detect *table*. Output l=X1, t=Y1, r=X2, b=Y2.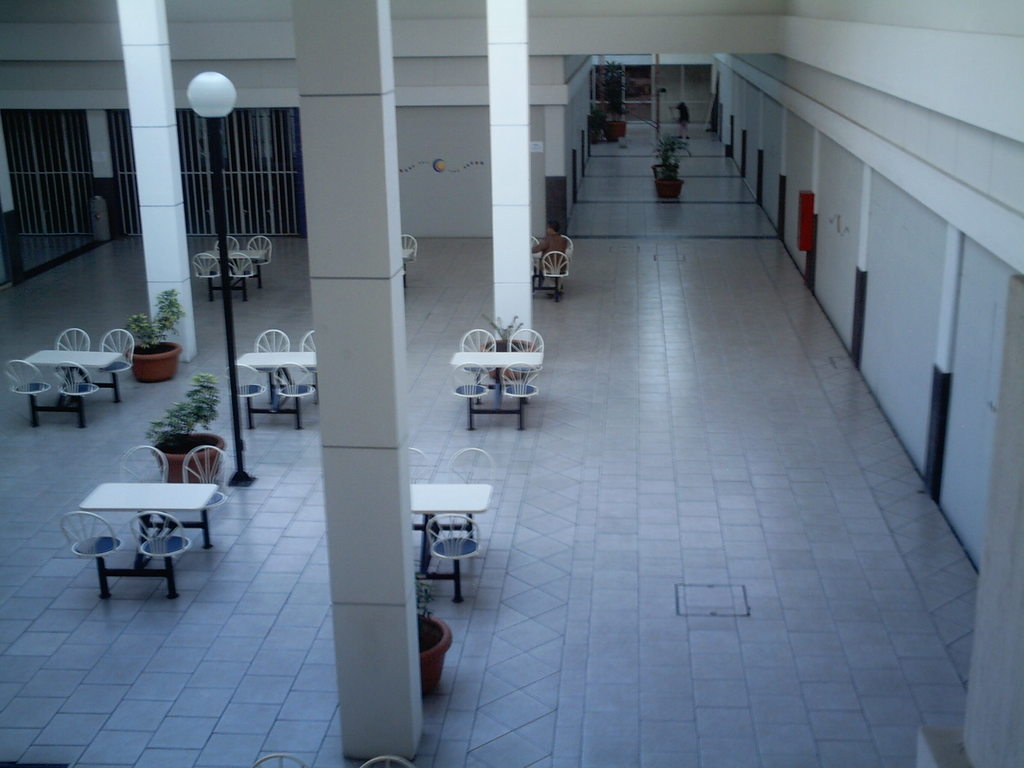
l=529, t=249, r=572, b=280.
